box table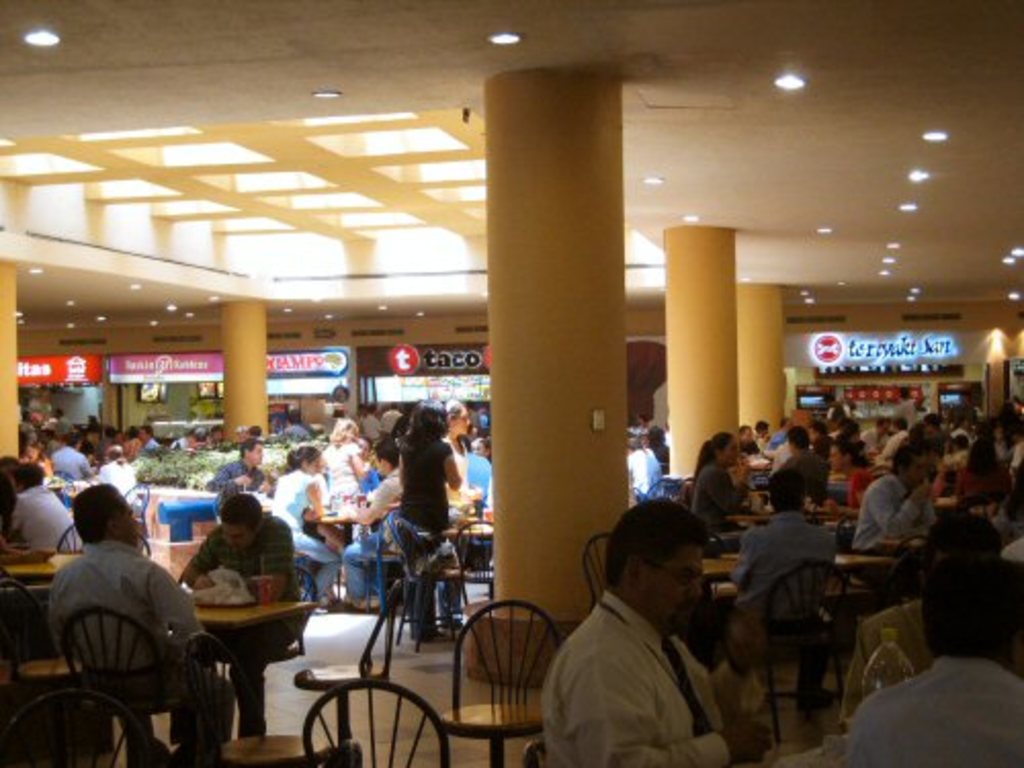
[left=195, top=596, right=313, bottom=735]
